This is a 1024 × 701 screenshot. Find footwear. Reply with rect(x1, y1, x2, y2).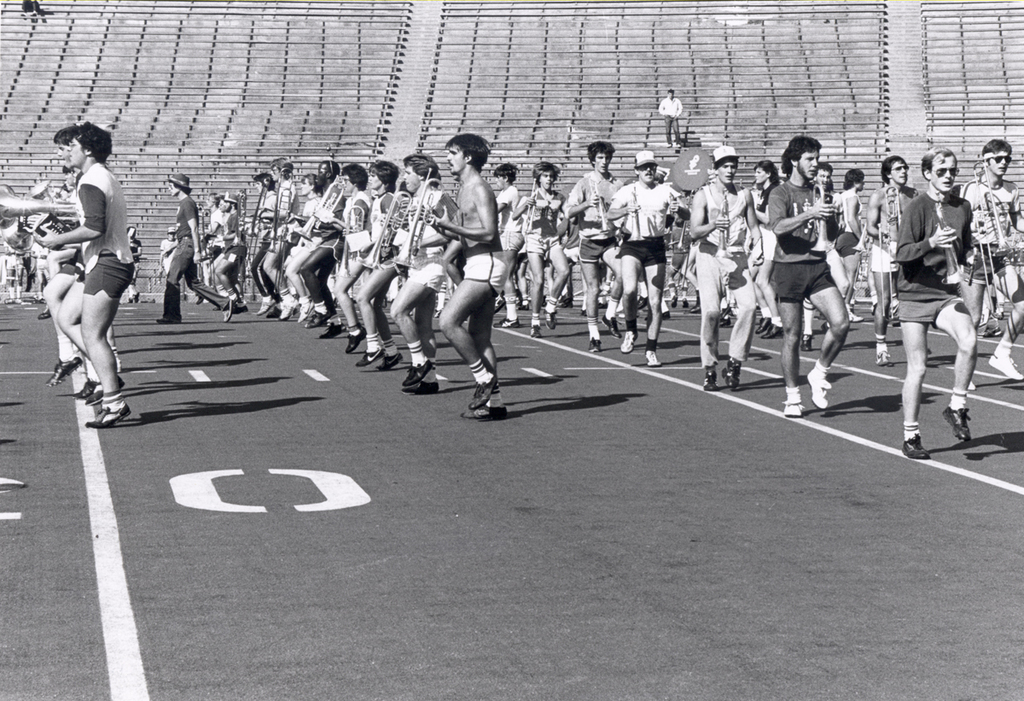
rect(600, 316, 617, 331).
